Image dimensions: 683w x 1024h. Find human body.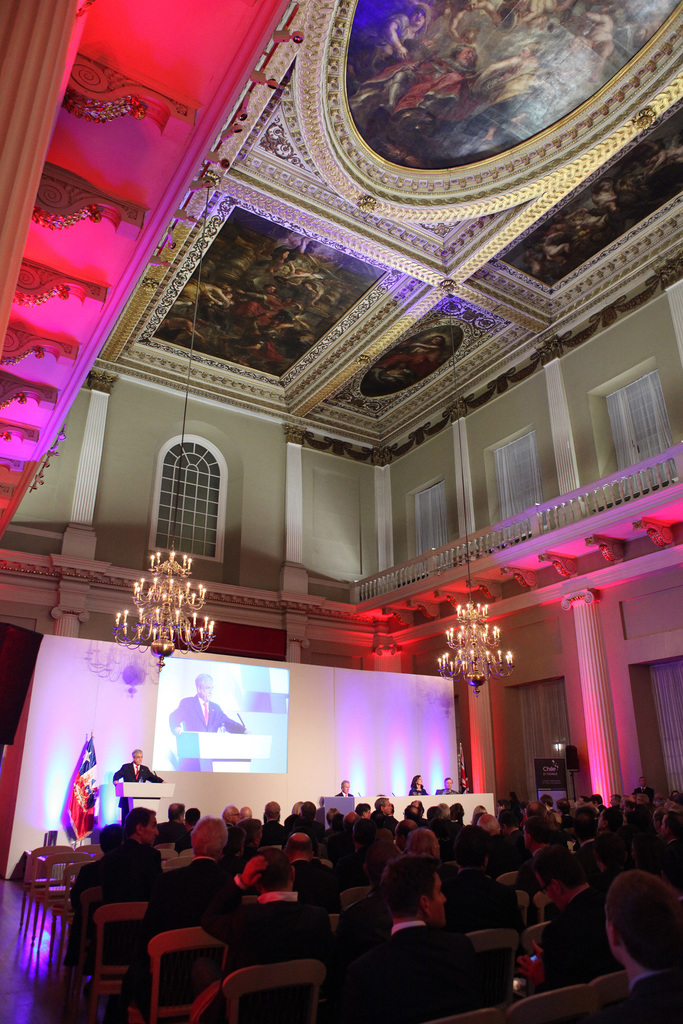
334:783:355:796.
